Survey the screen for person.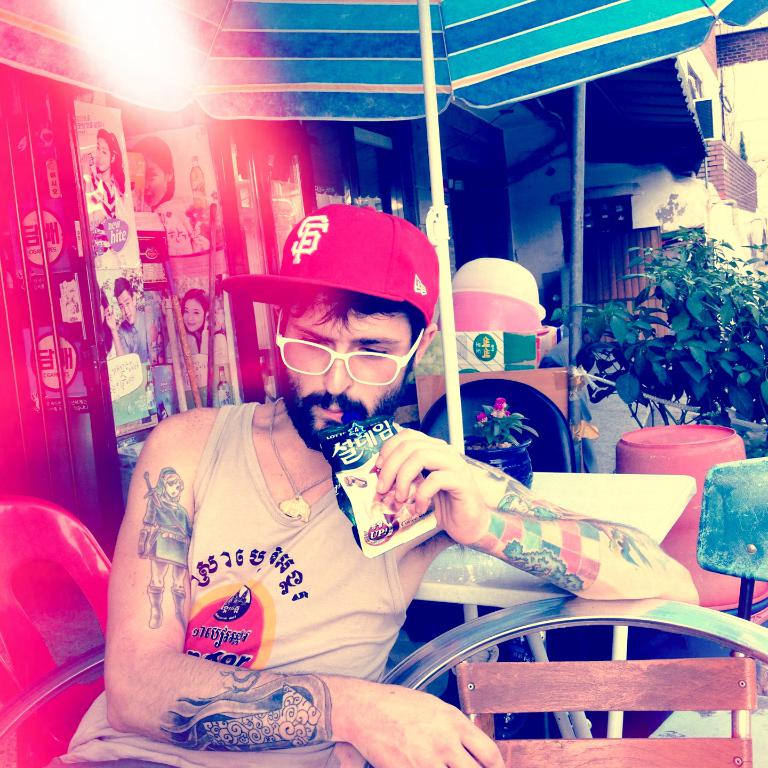
Survey found: <region>167, 285, 229, 362</region>.
